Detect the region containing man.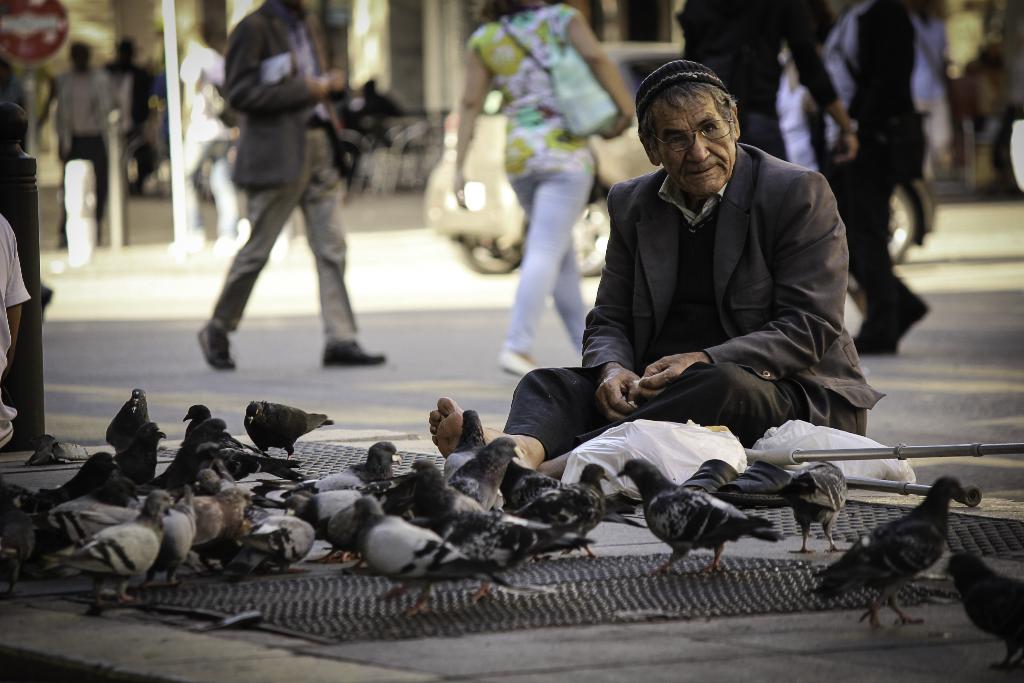
{"left": 193, "top": 0, "right": 388, "bottom": 372}.
